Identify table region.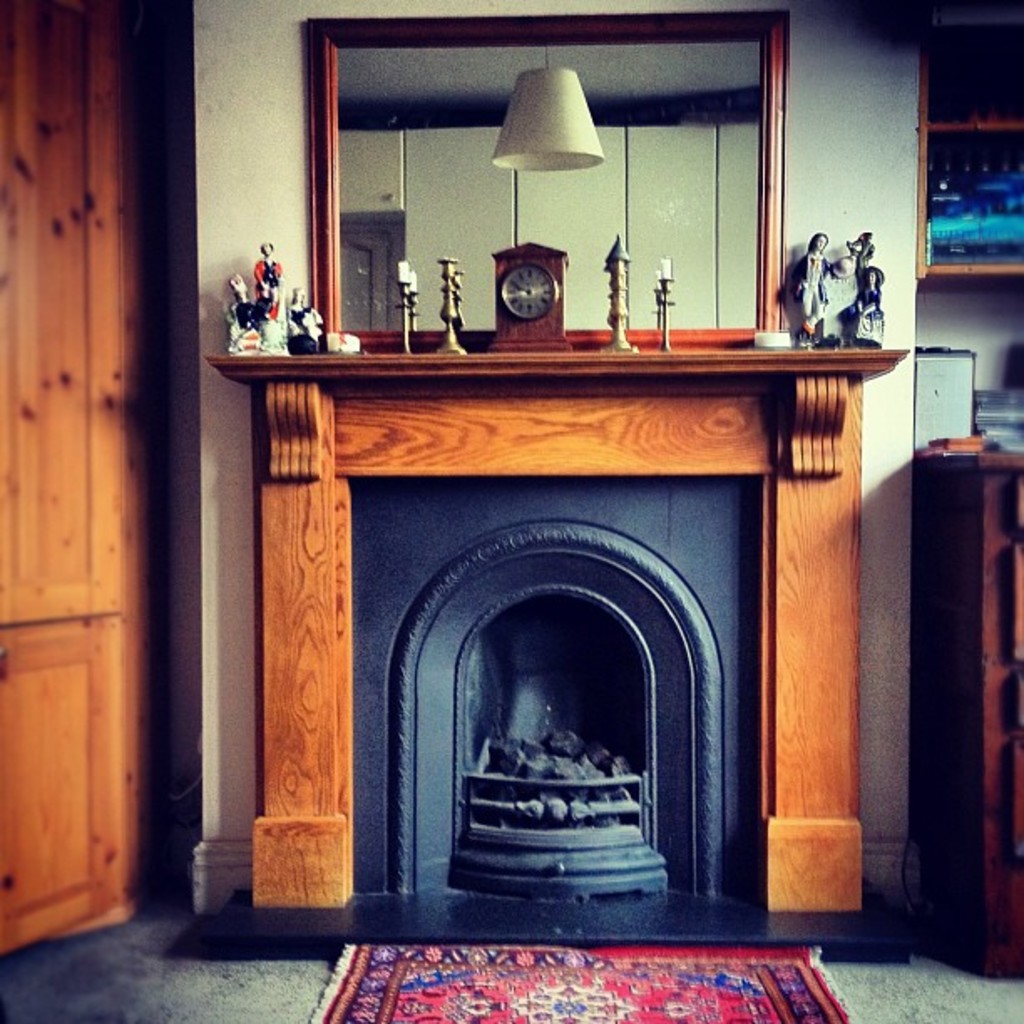
Region: <bbox>909, 455, 1022, 970</bbox>.
